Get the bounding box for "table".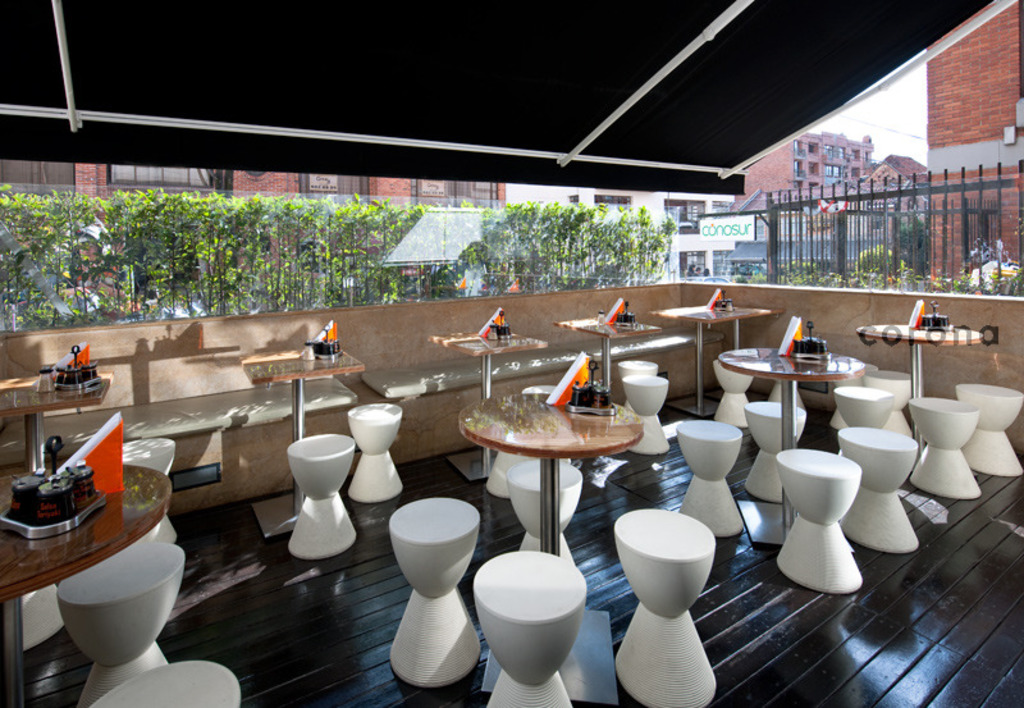
454/389/658/577.
